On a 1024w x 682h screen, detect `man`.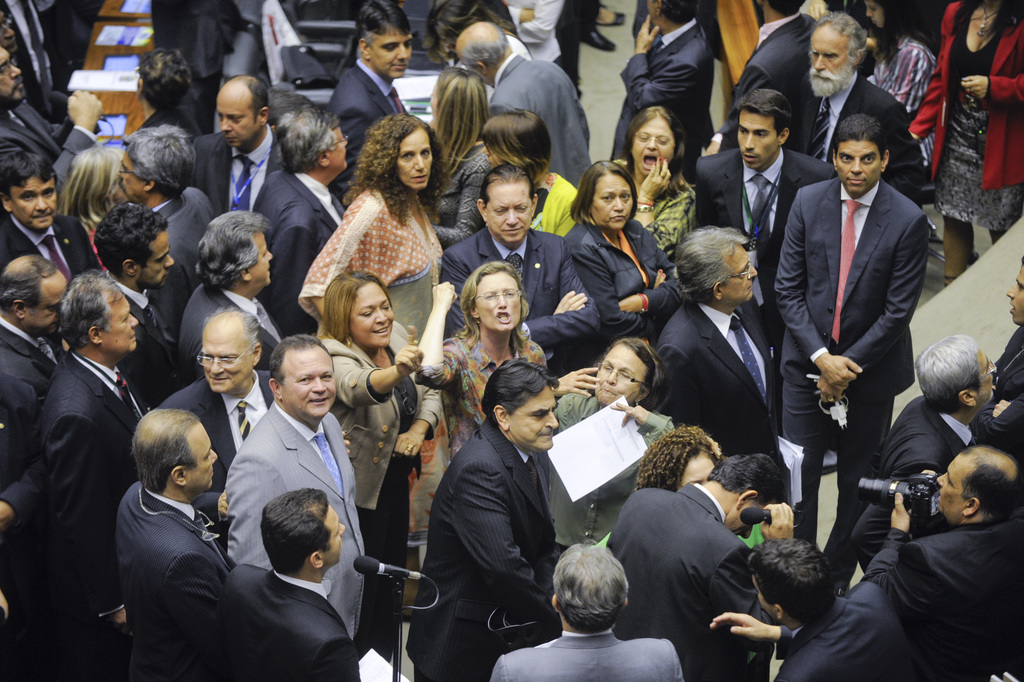
detection(73, 209, 178, 380).
